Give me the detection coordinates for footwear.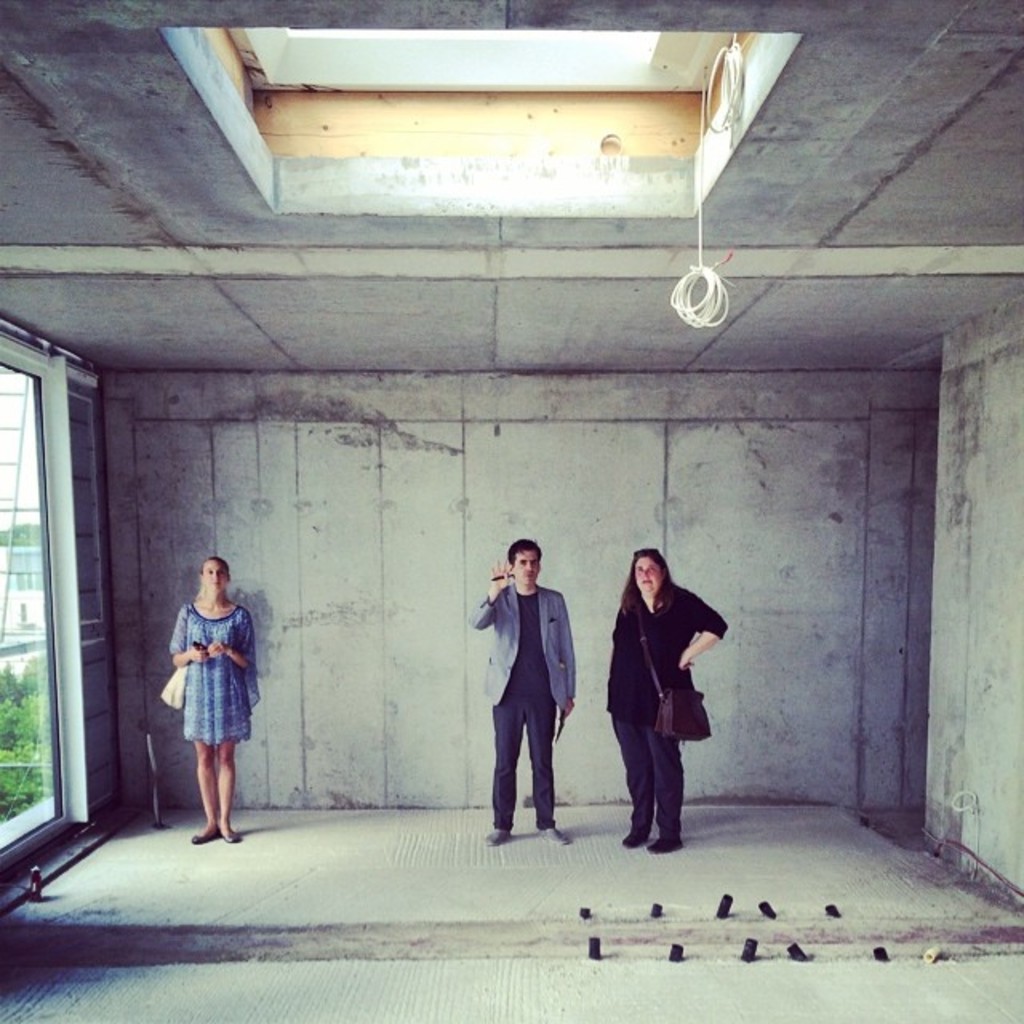
region(618, 830, 653, 850).
